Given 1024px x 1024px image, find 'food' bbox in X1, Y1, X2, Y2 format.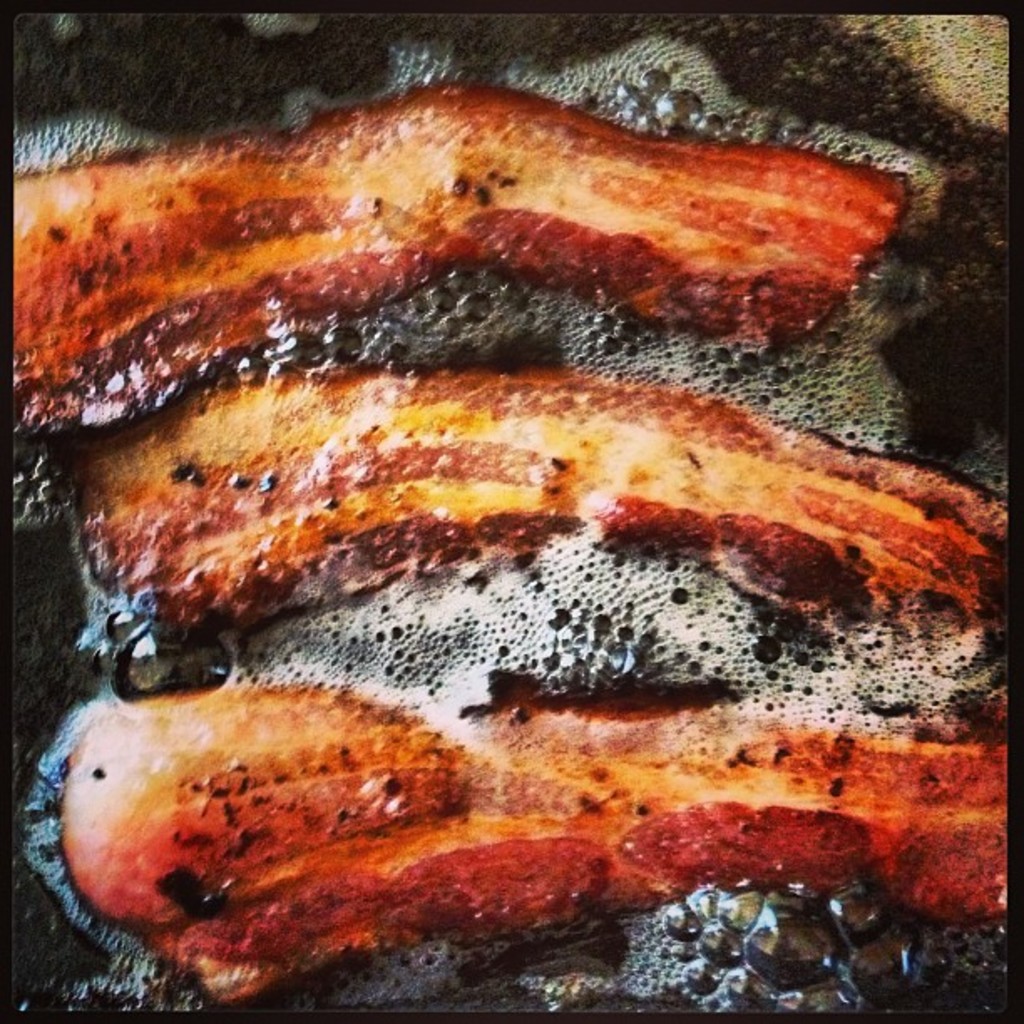
54, 674, 1006, 1009.
